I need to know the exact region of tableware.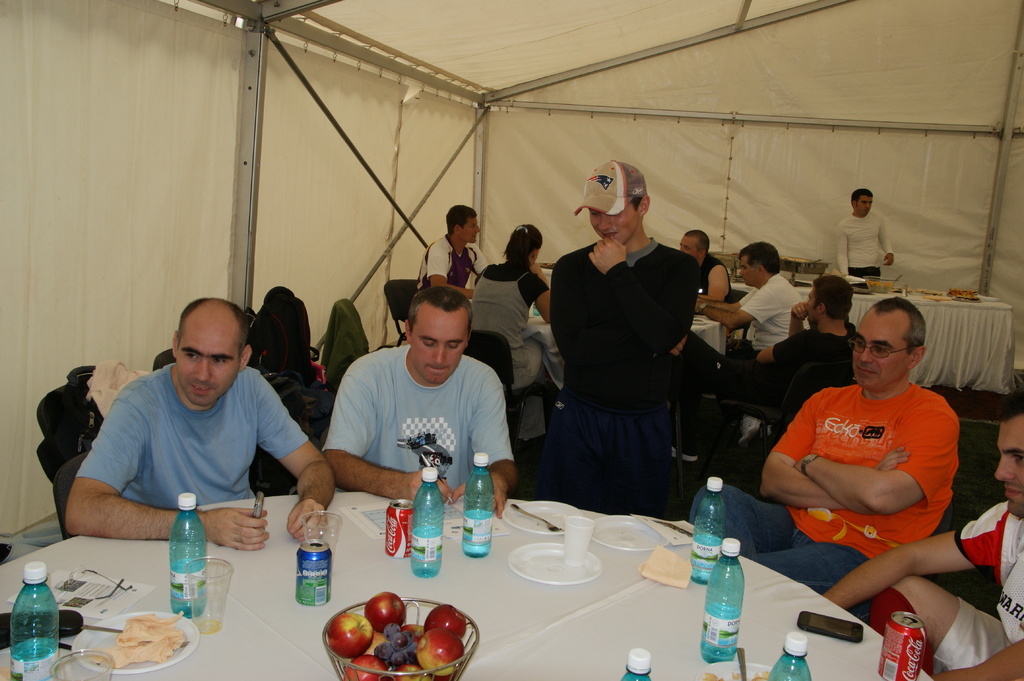
Region: (691, 657, 789, 680).
